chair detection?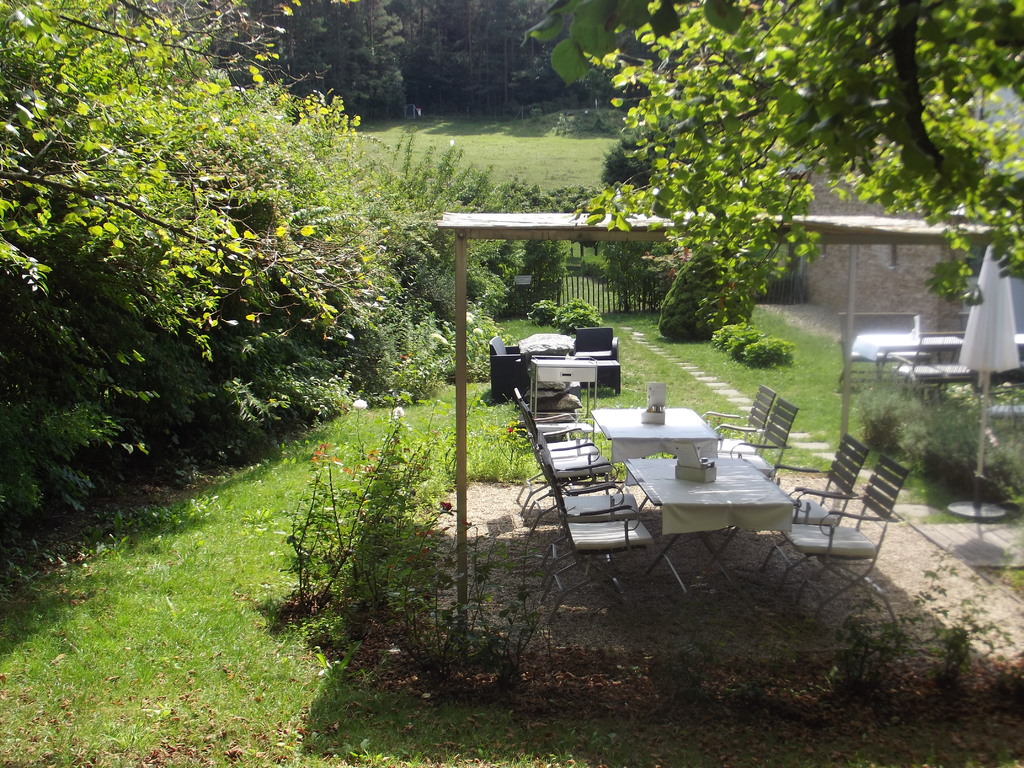
521,404,612,540
